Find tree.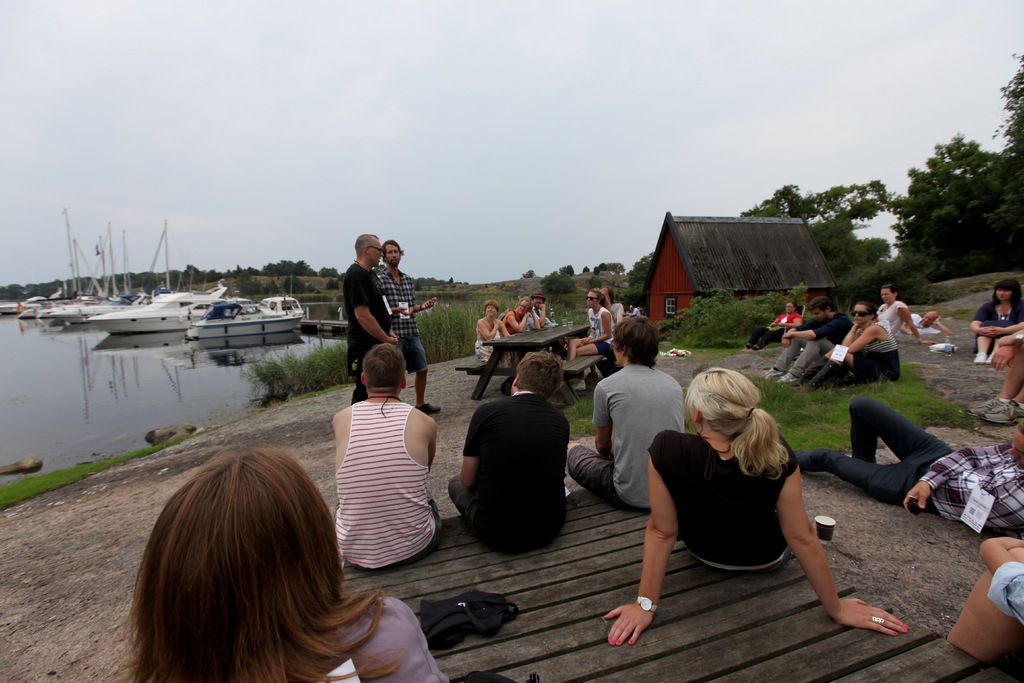
x1=623, y1=255, x2=652, y2=277.
